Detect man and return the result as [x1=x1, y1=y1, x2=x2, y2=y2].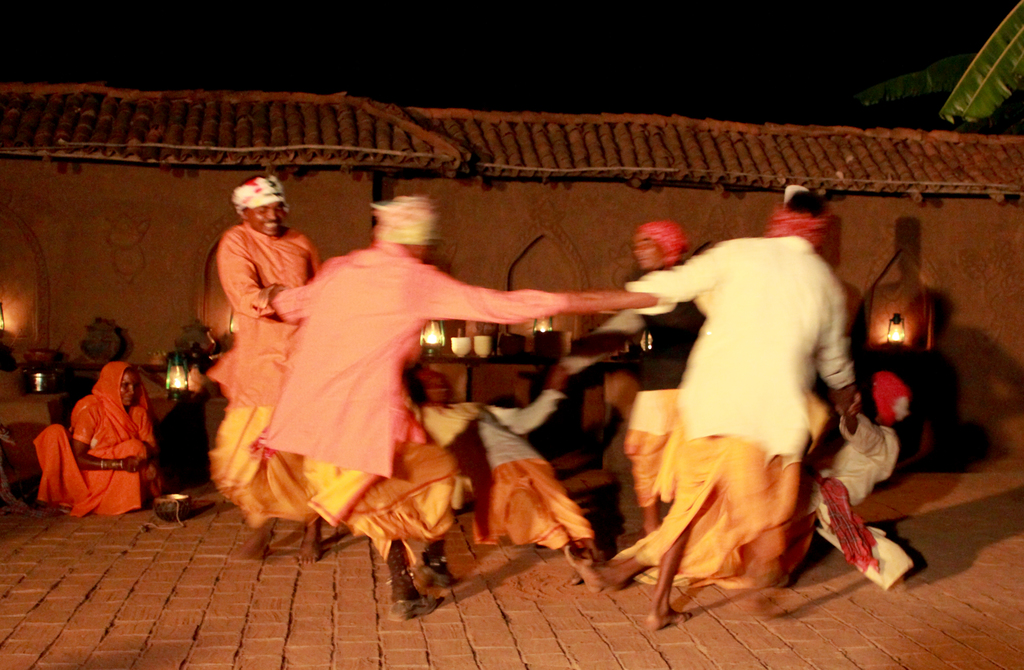
[x1=559, y1=221, x2=703, y2=537].
